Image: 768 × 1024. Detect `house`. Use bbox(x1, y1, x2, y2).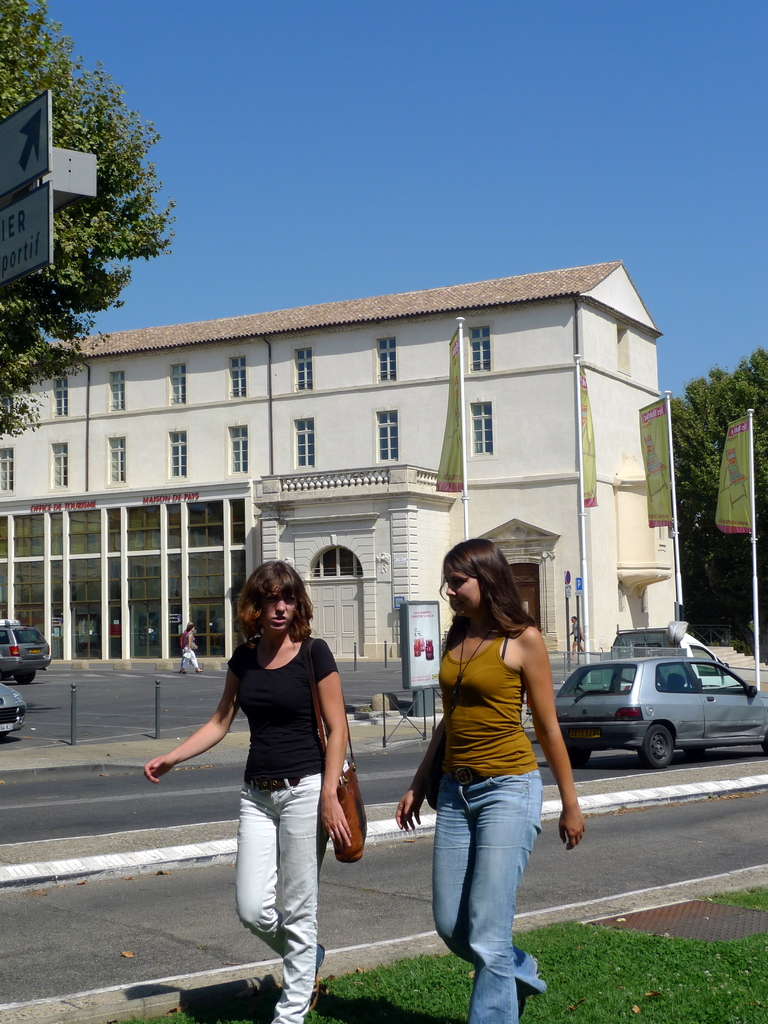
bbox(0, 260, 680, 671).
